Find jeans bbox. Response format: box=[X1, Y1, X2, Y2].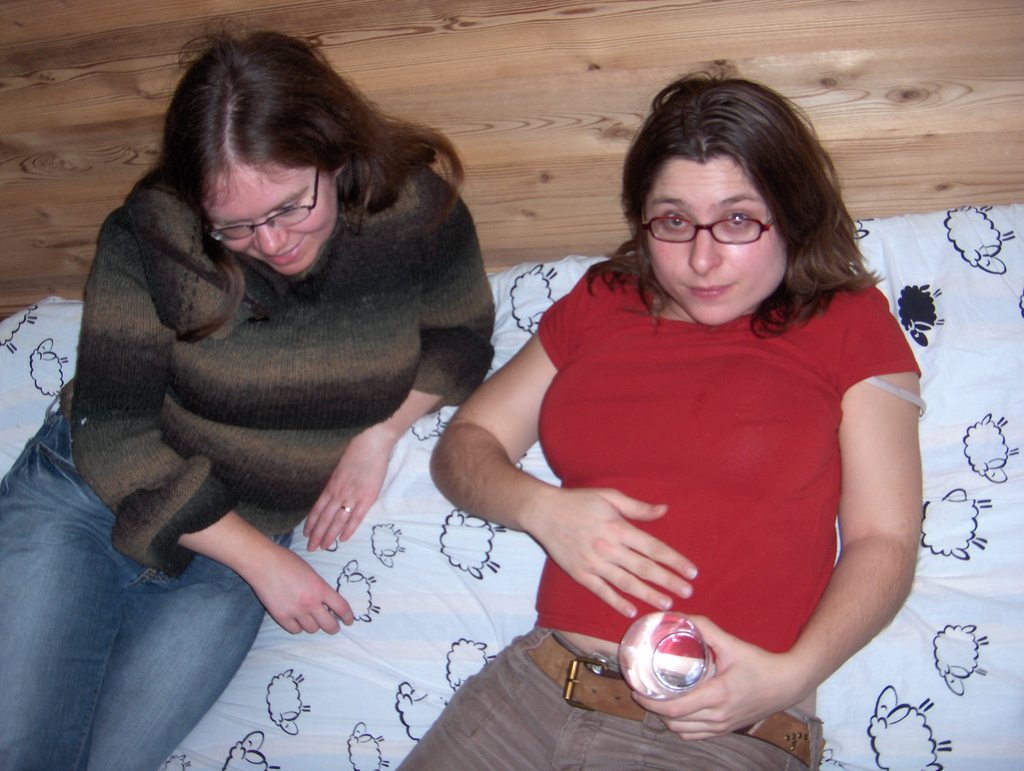
box=[390, 621, 820, 770].
